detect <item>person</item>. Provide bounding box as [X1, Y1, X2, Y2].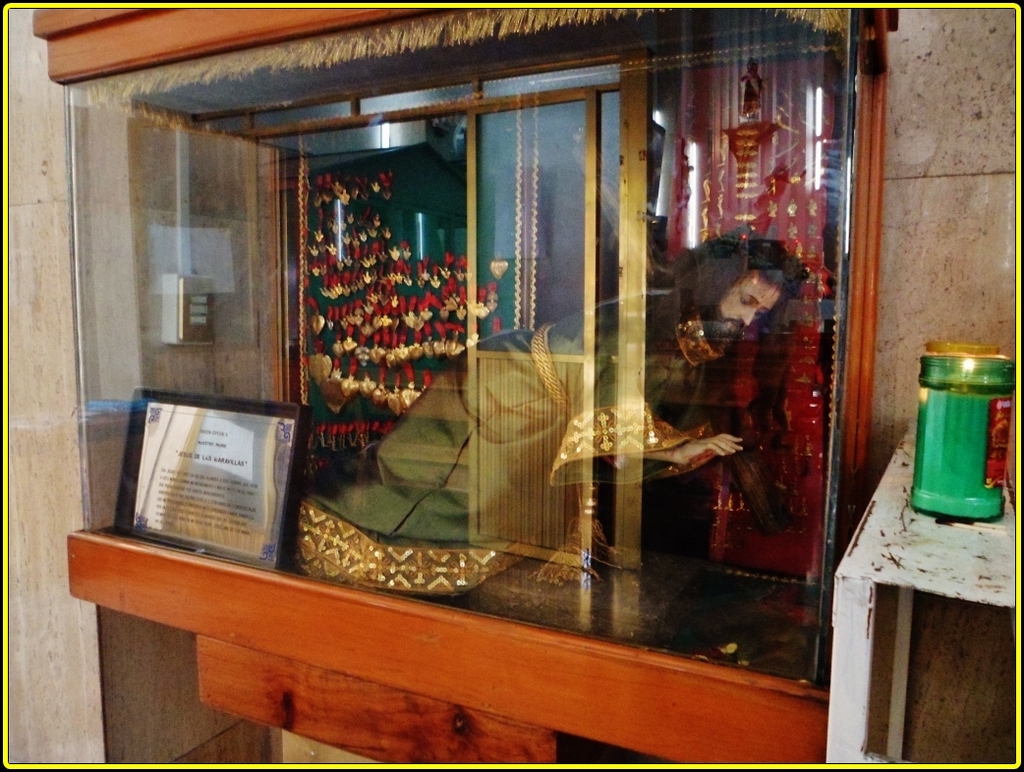
[305, 225, 797, 593].
